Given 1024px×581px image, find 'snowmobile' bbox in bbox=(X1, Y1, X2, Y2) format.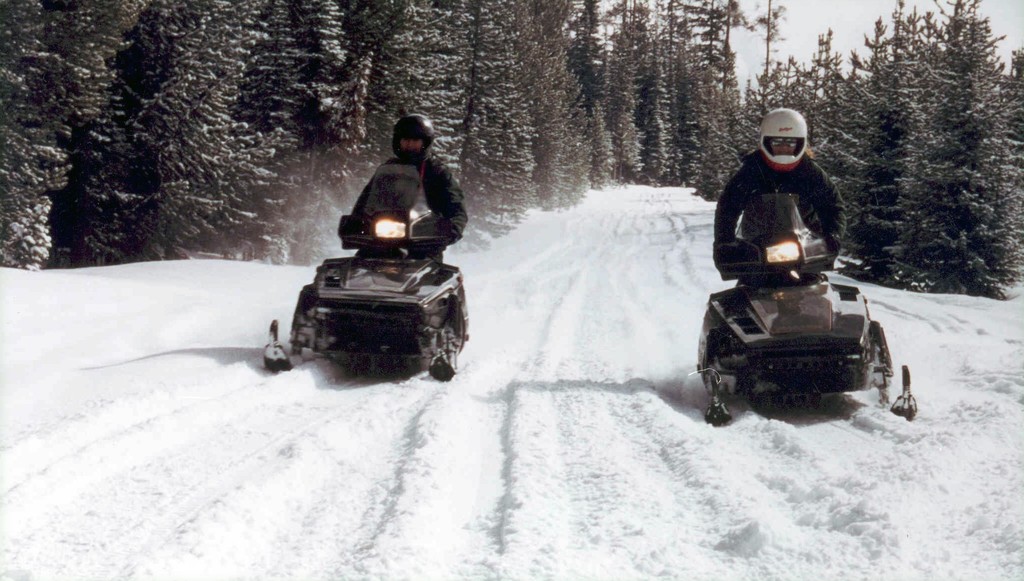
bbox=(695, 191, 918, 428).
